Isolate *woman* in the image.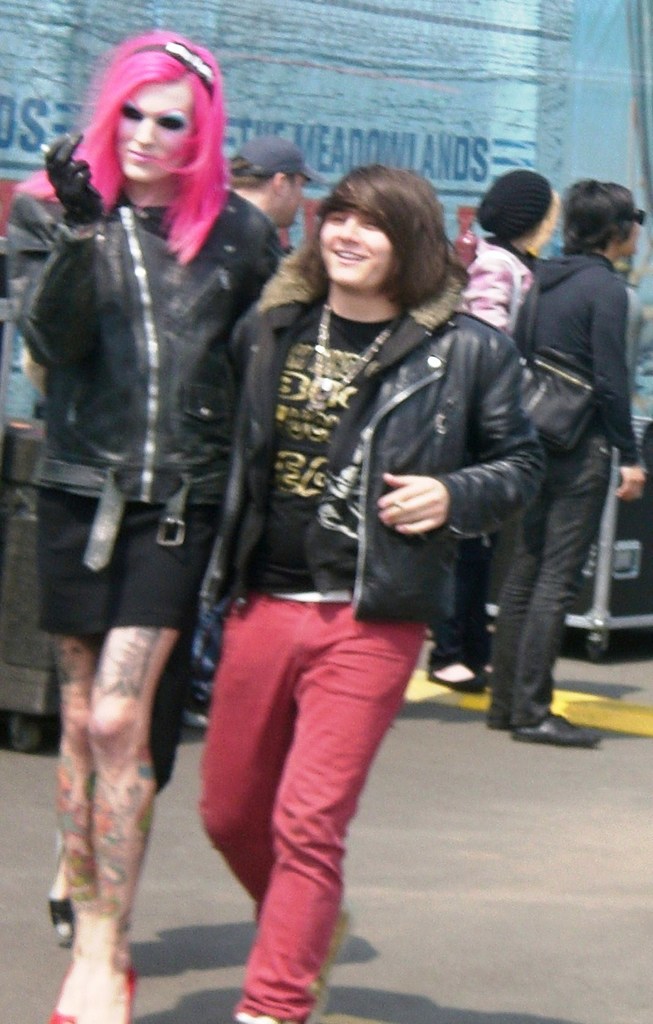
Isolated region: pyautogui.locateOnScreen(482, 180, 652, 742).
